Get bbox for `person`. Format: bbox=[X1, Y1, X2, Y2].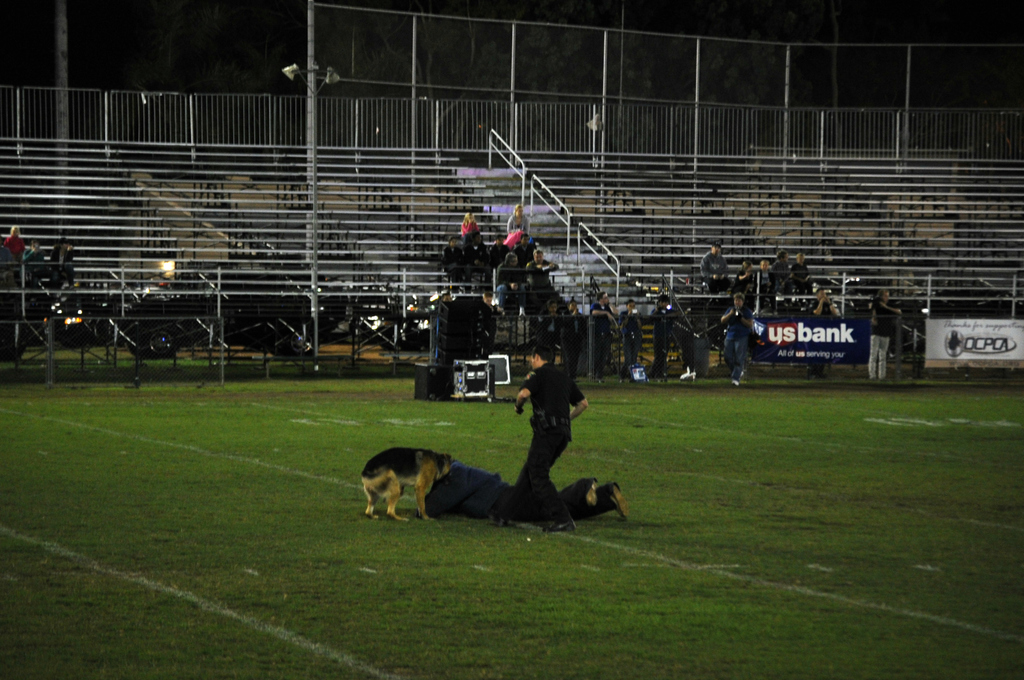
bbox=[47, 223, 74, 261].
